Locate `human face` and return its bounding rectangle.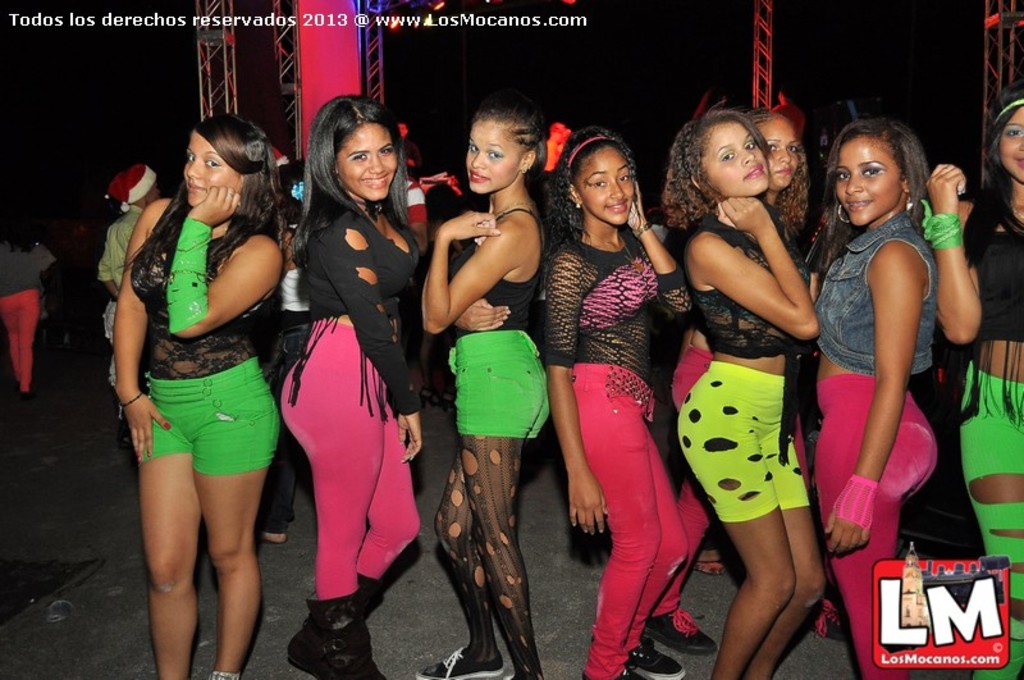
<box>576,149,634,224</box>.
